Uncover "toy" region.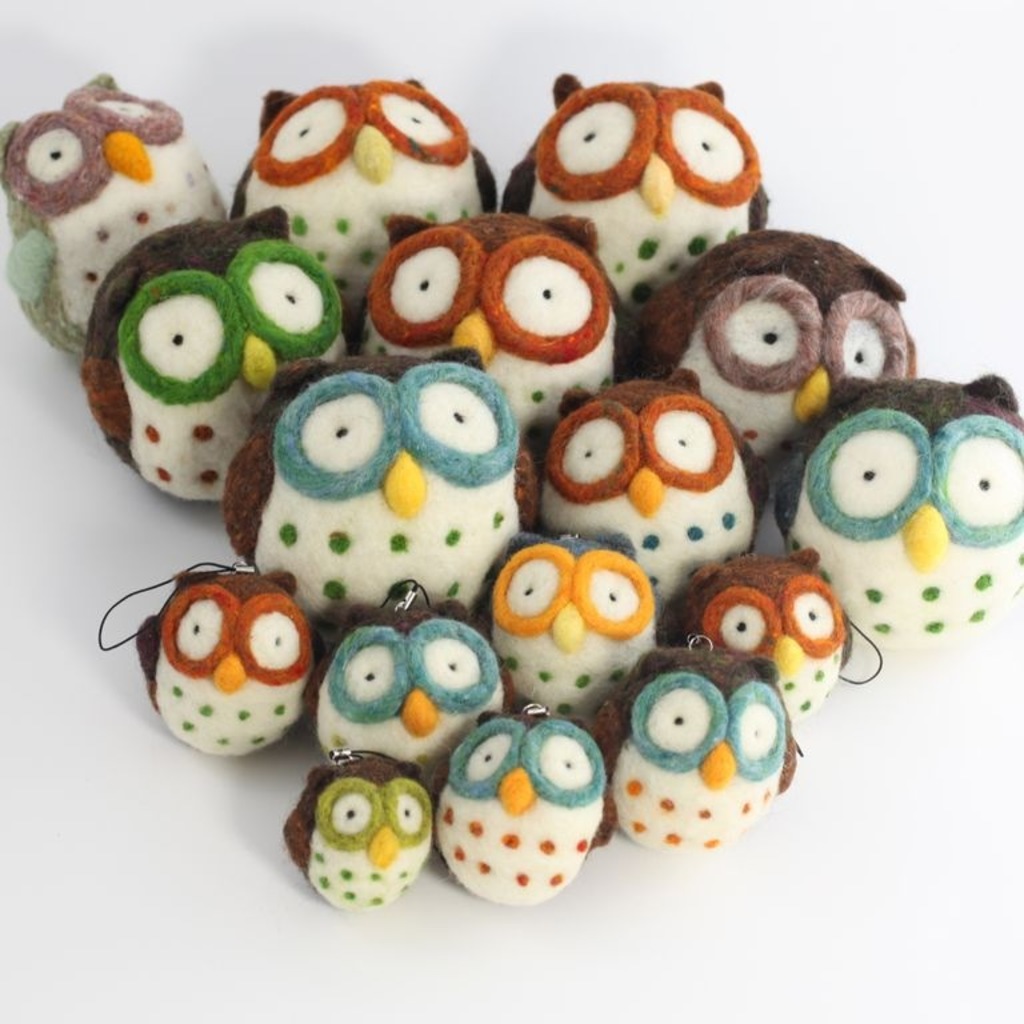
Uncovered: select_region(429, 709, 613, 904).
